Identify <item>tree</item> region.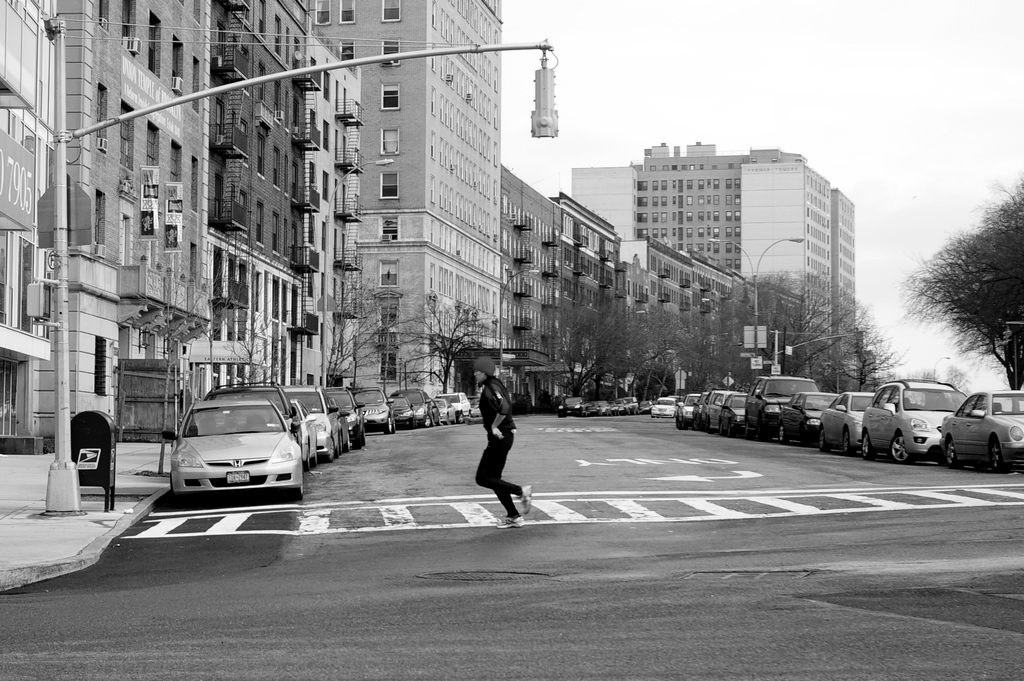
Region: box(708, 271, 921, 411).
